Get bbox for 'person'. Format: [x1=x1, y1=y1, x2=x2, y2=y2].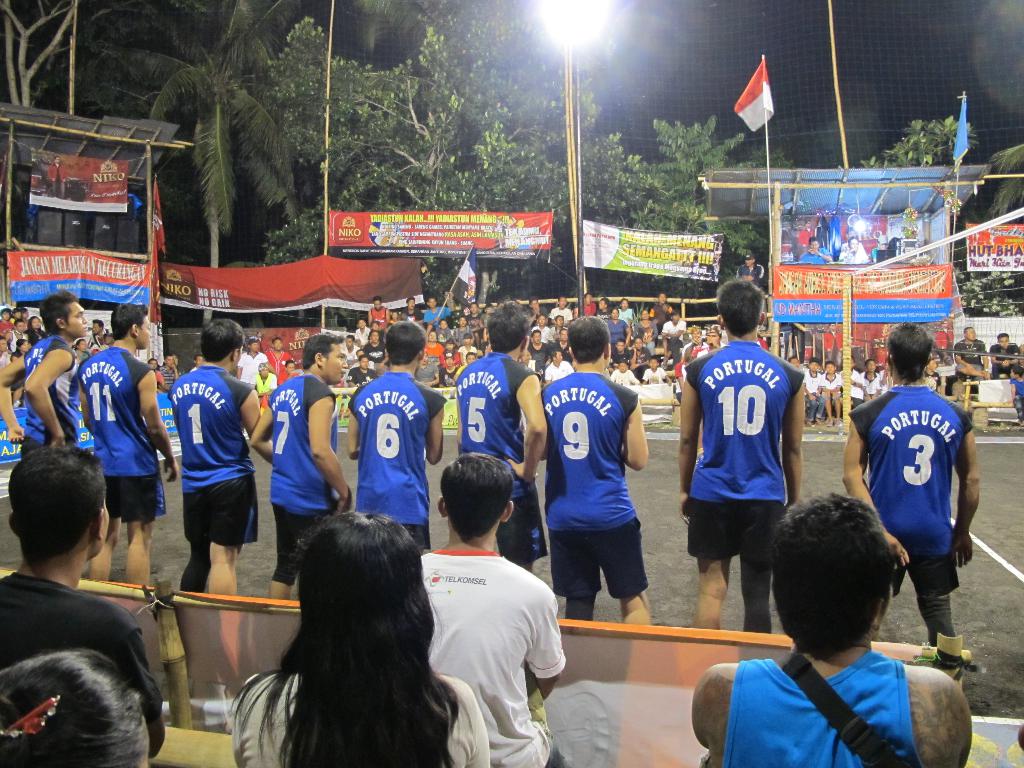
[x1=735, y1=252, x2=764, y2=287].
